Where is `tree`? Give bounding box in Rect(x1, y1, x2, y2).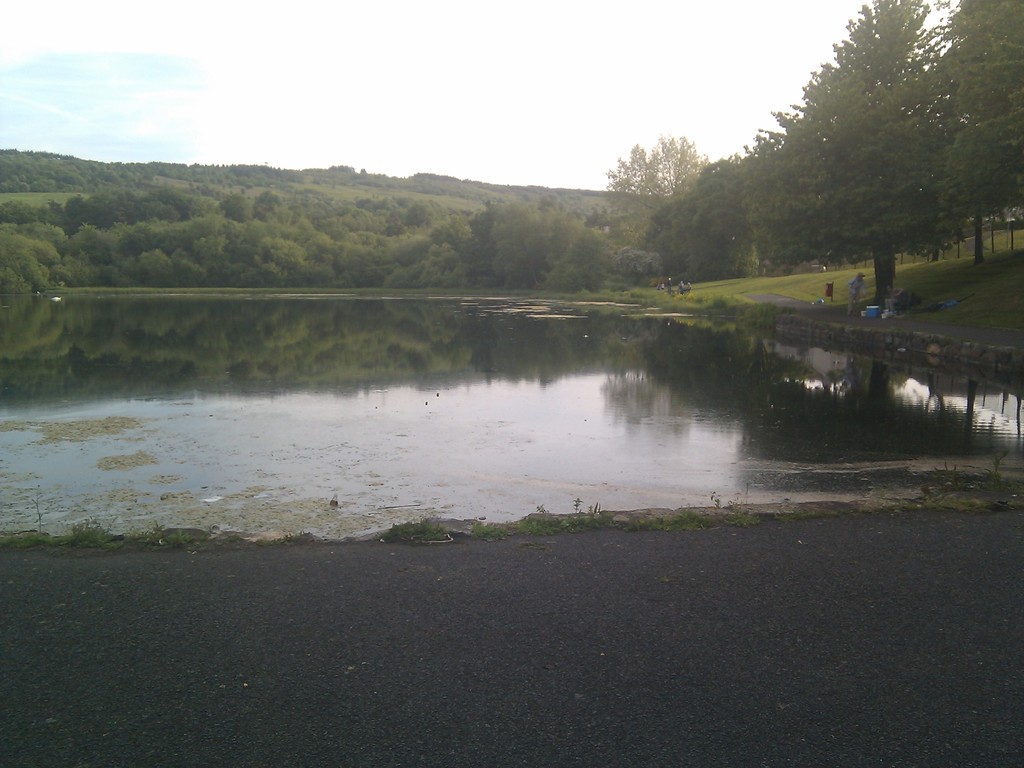
Rect(771, 13, 984, 310).
